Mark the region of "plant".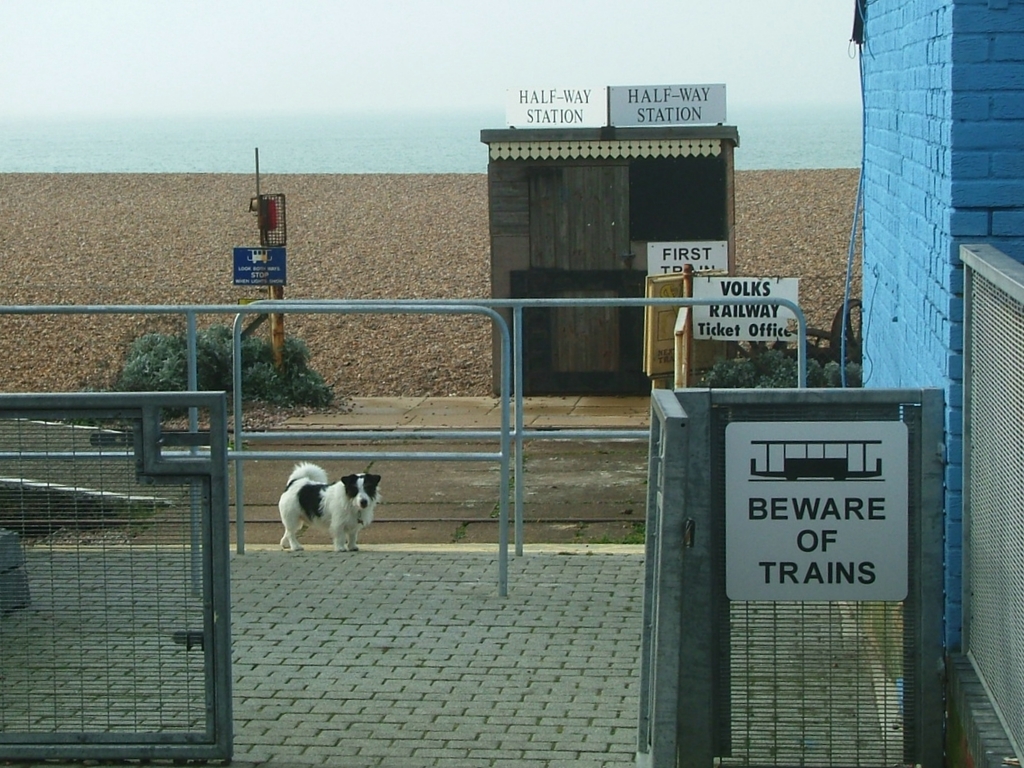
Region: (x1=490, y1=448, x2=527, y2=516).
